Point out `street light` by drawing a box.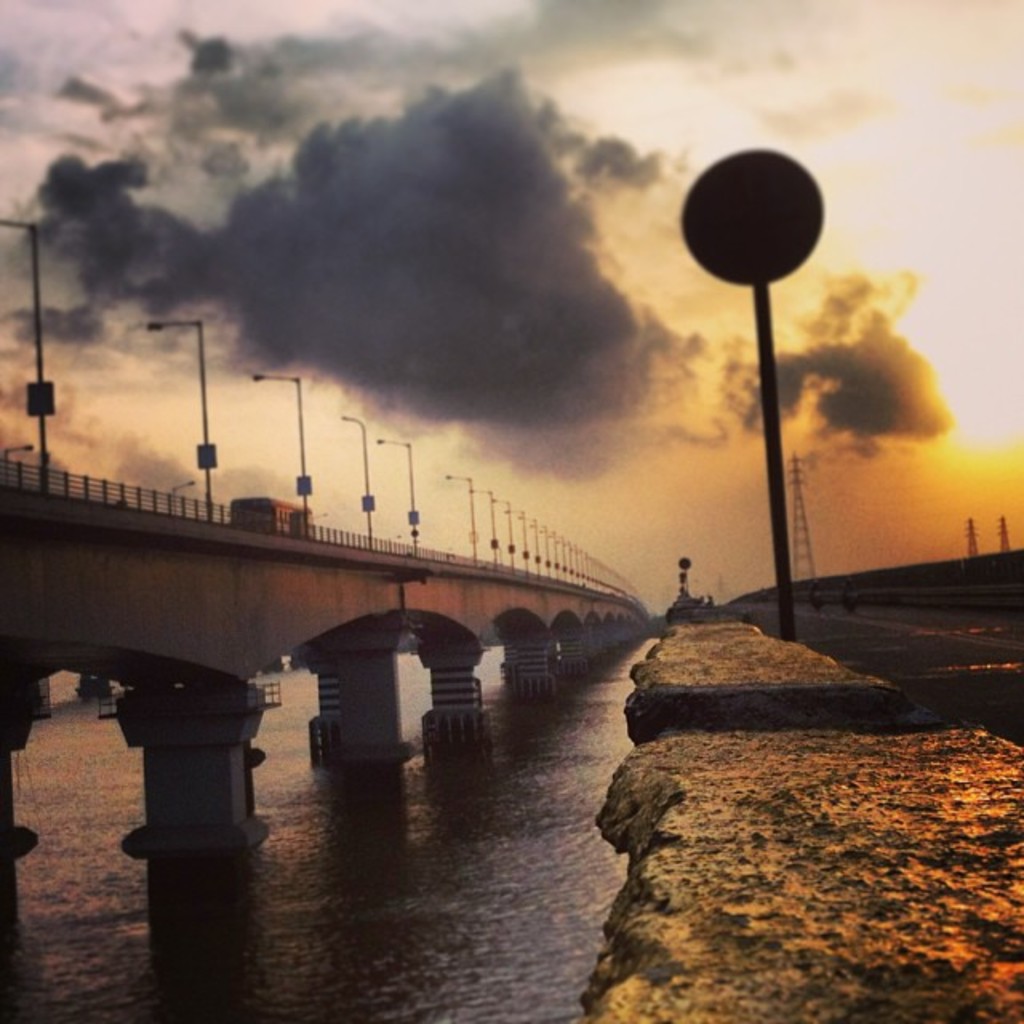
0, 221, 50, 470.
